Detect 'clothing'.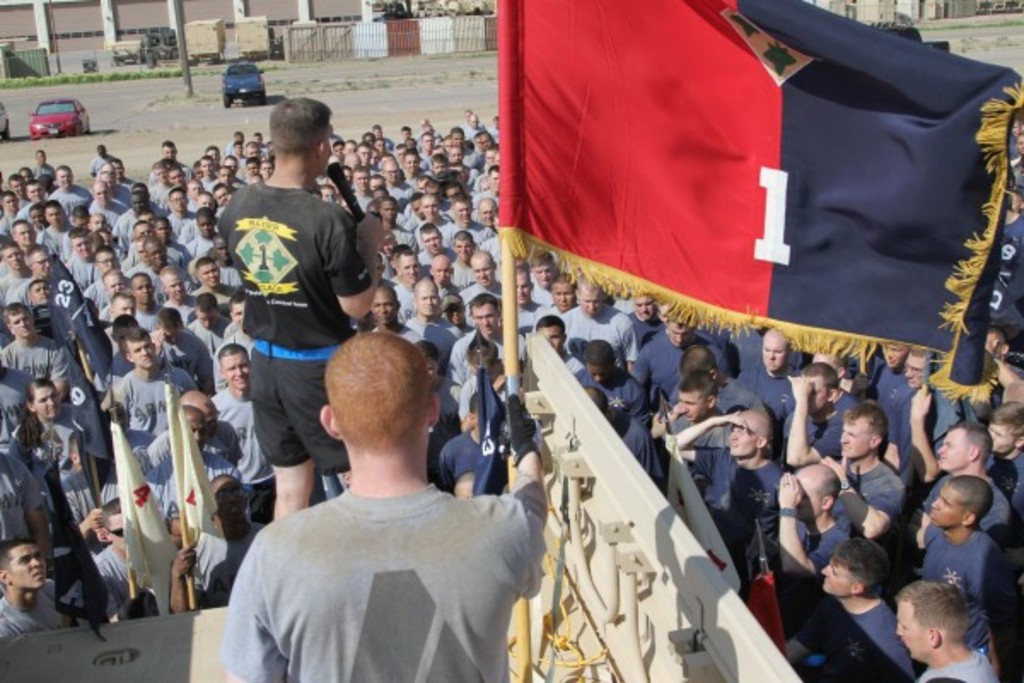
Detected at box(631, 331, 746, 413).
